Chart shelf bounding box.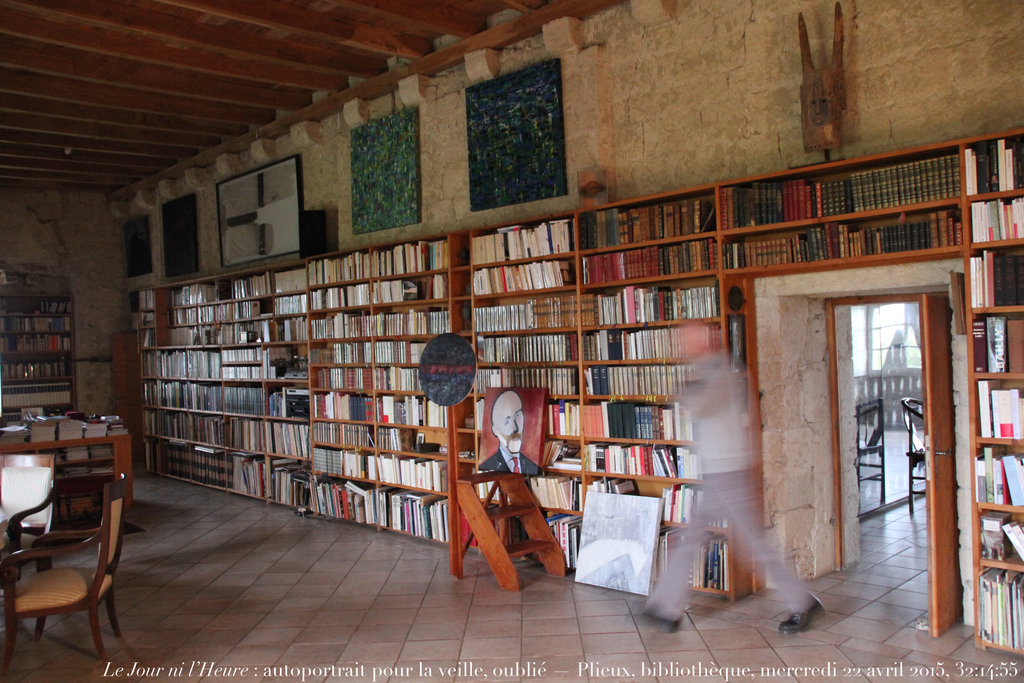
Charted: x1=577, y1=478, x2=739, y2=533.
